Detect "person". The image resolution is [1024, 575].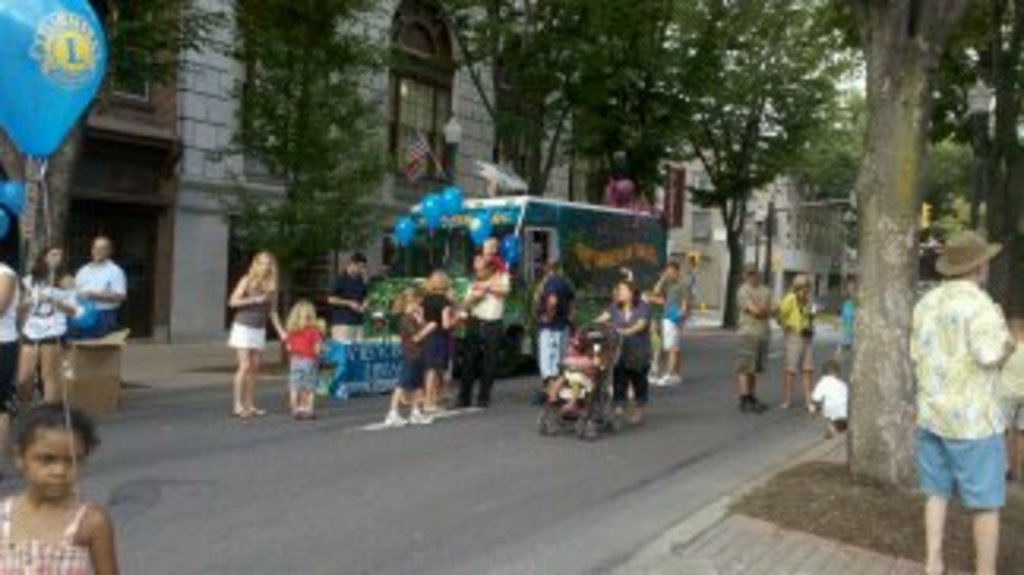
detection(468, 246, 506, 414).
